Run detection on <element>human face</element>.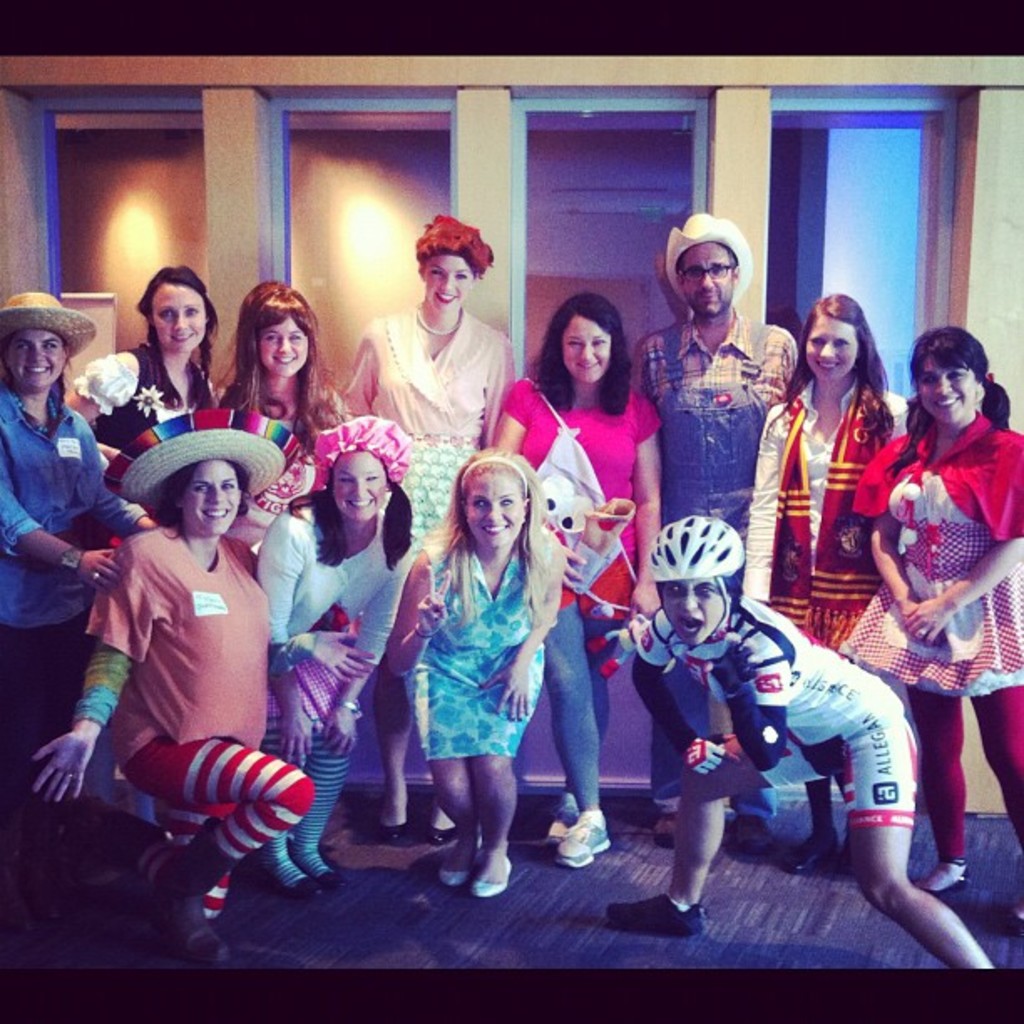
Result: Rect(462, 460, 529, 550).
